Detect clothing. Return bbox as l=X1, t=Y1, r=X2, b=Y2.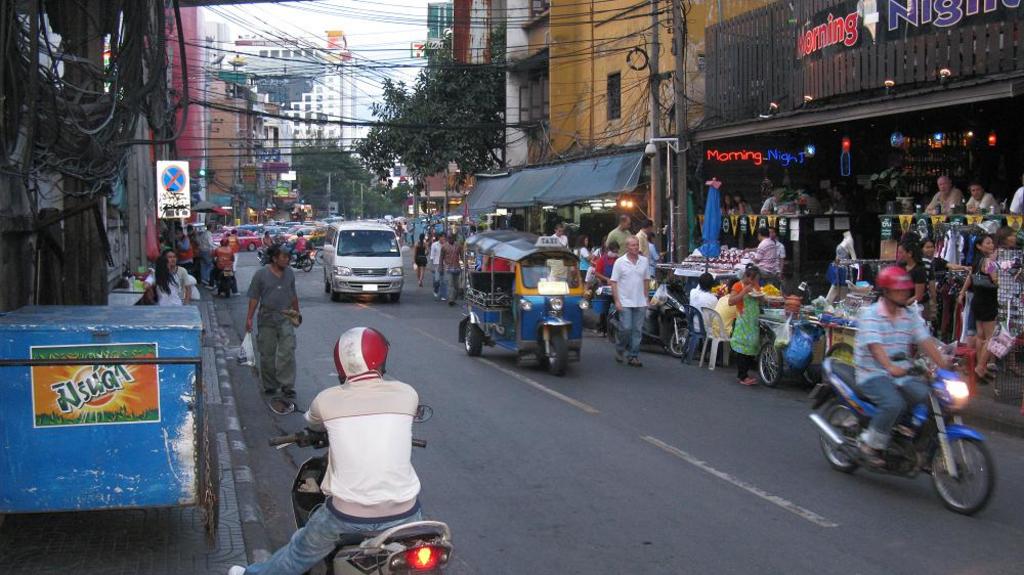
l=635, t=229, r=655, b=260.
